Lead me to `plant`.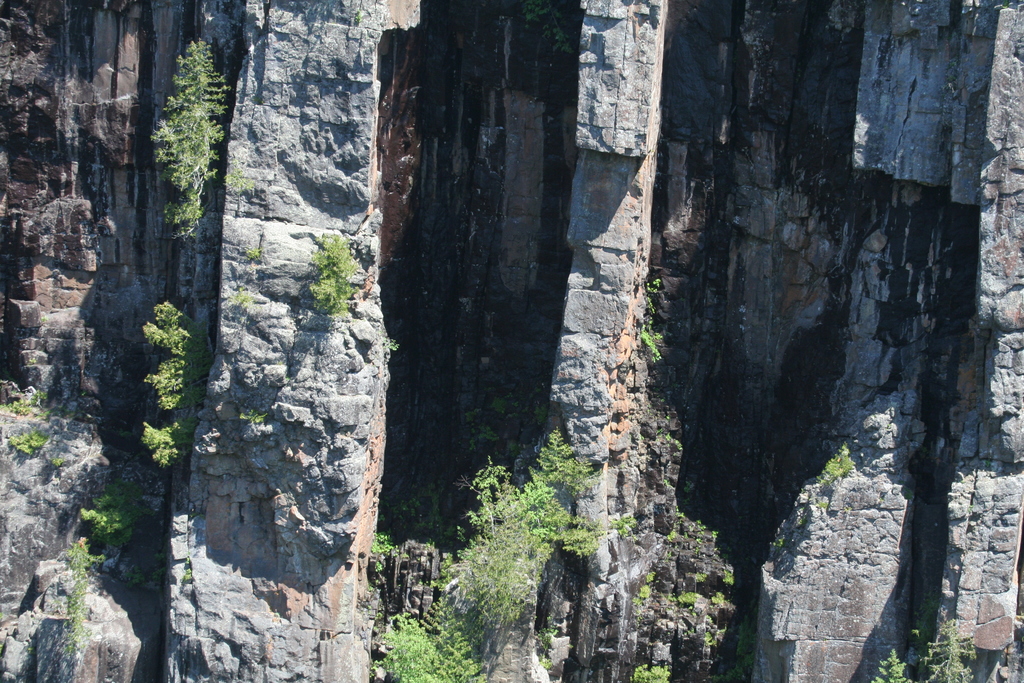
Lead to <box>355,436,626,682</box>.
